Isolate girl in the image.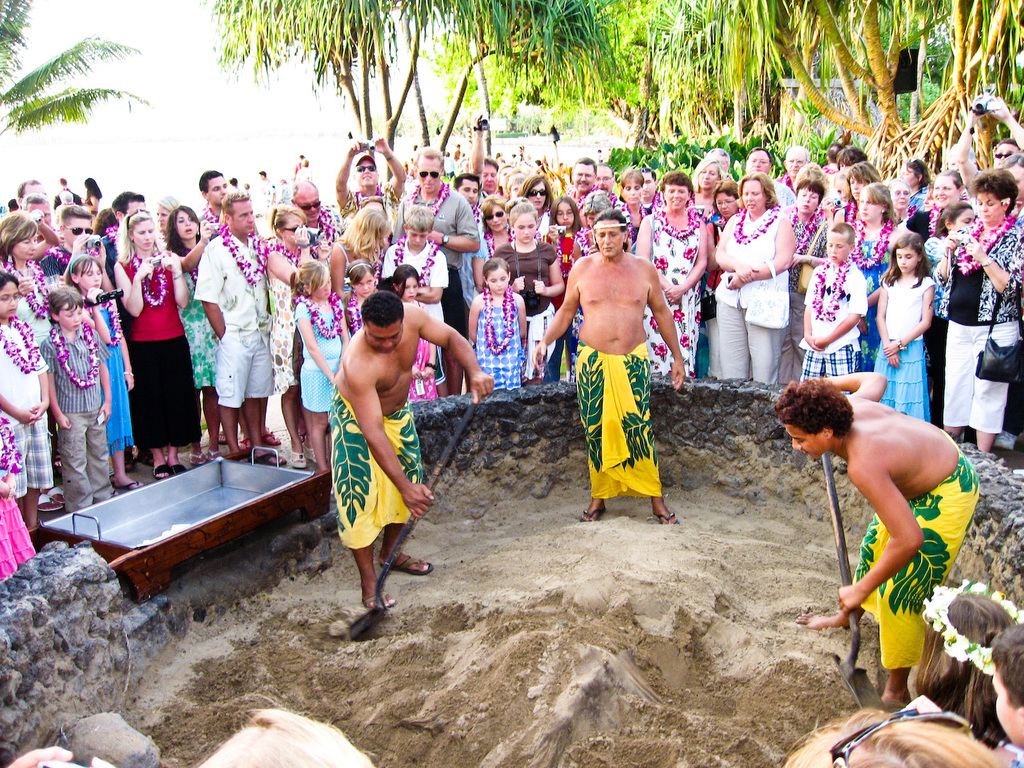
Isolated region: 167/203/219/458.
